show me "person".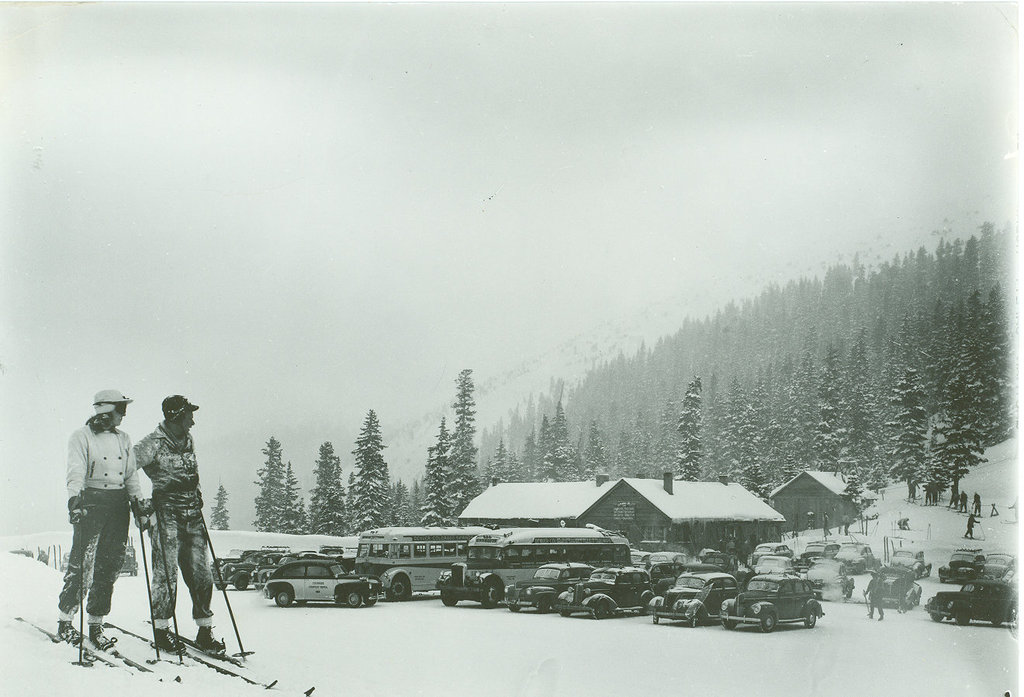
"person" is here: 54, 387, 156, 654.
